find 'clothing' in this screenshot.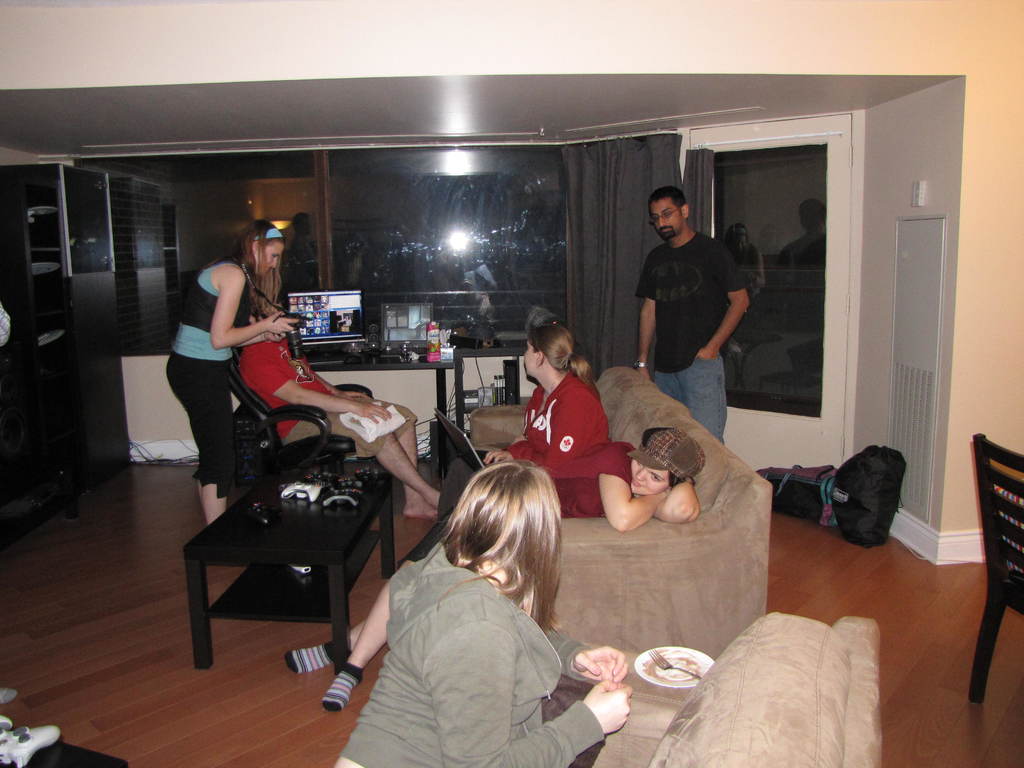
The bounding box for 'clothing' is pyautogui.locateOnScreen(232, 335, 421, 460).
